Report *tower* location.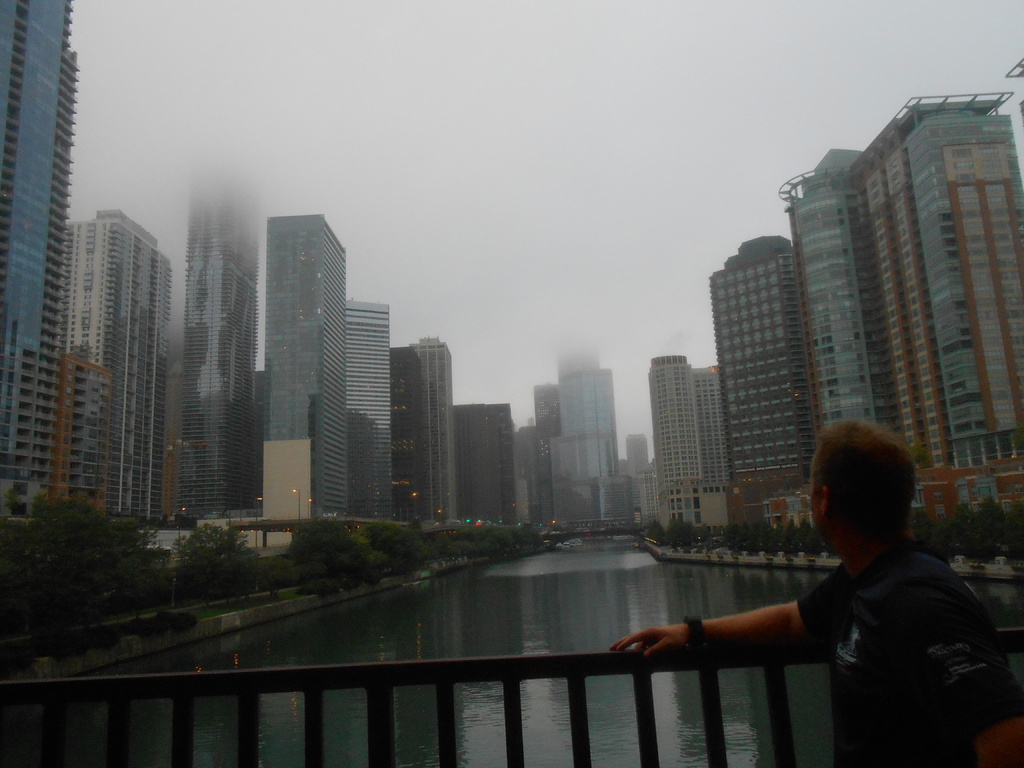
Report: x1=644, y1=352, x2=728, y2=529.
